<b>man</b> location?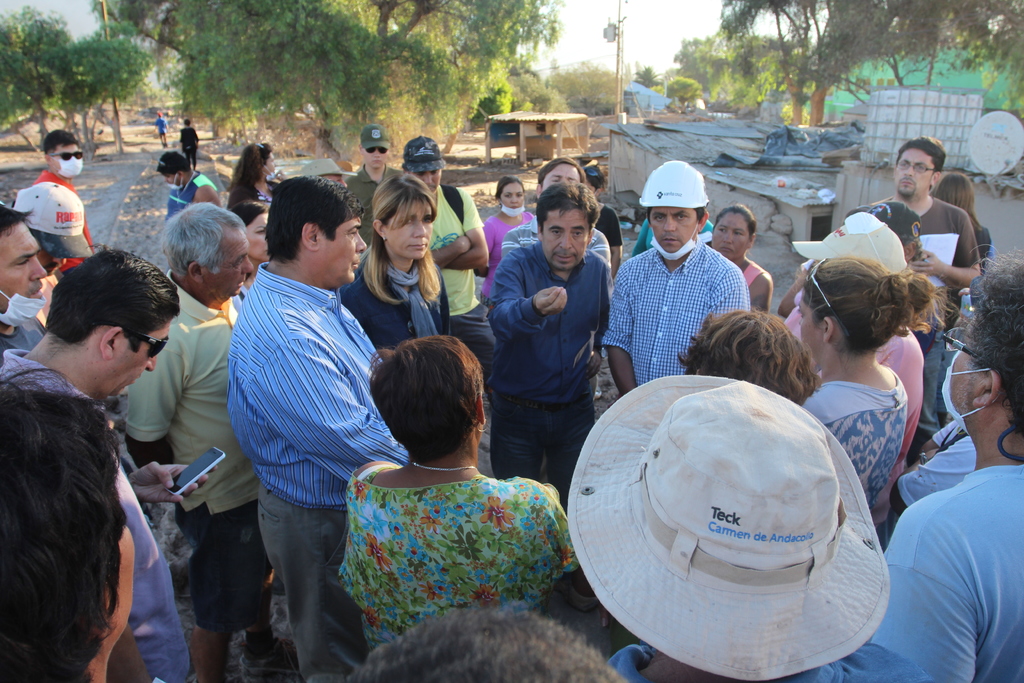
select_region(870, 239, 1023, 682)
